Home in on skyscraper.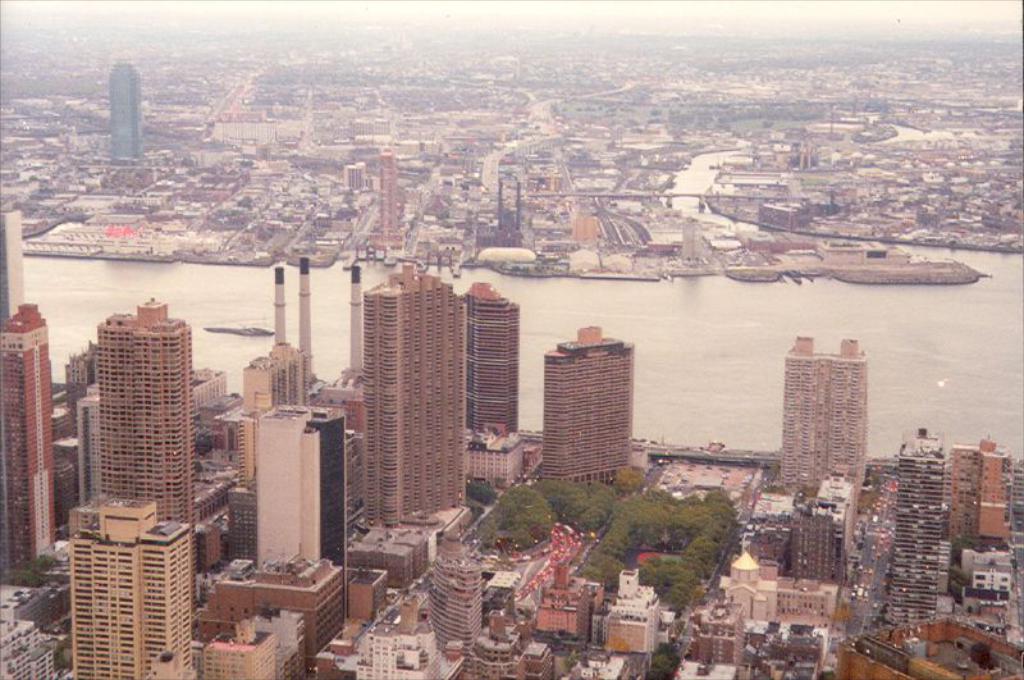
Homed in at bbox=(364, 149, 401, 257).
